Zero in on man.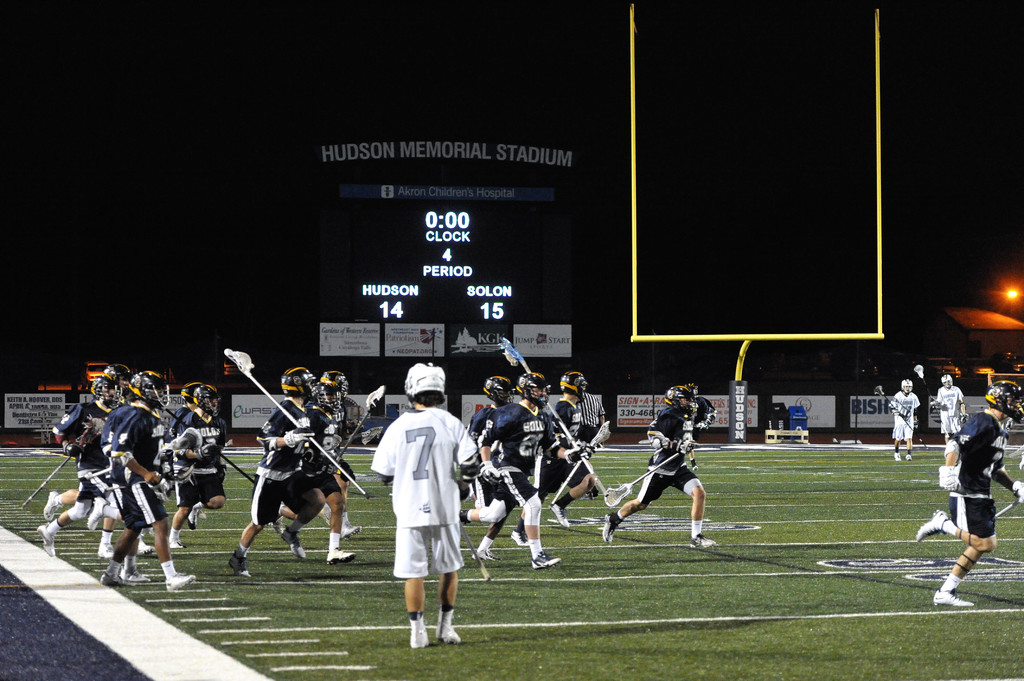
Zeroed in: l=935, t=374, r=961, b=438.
